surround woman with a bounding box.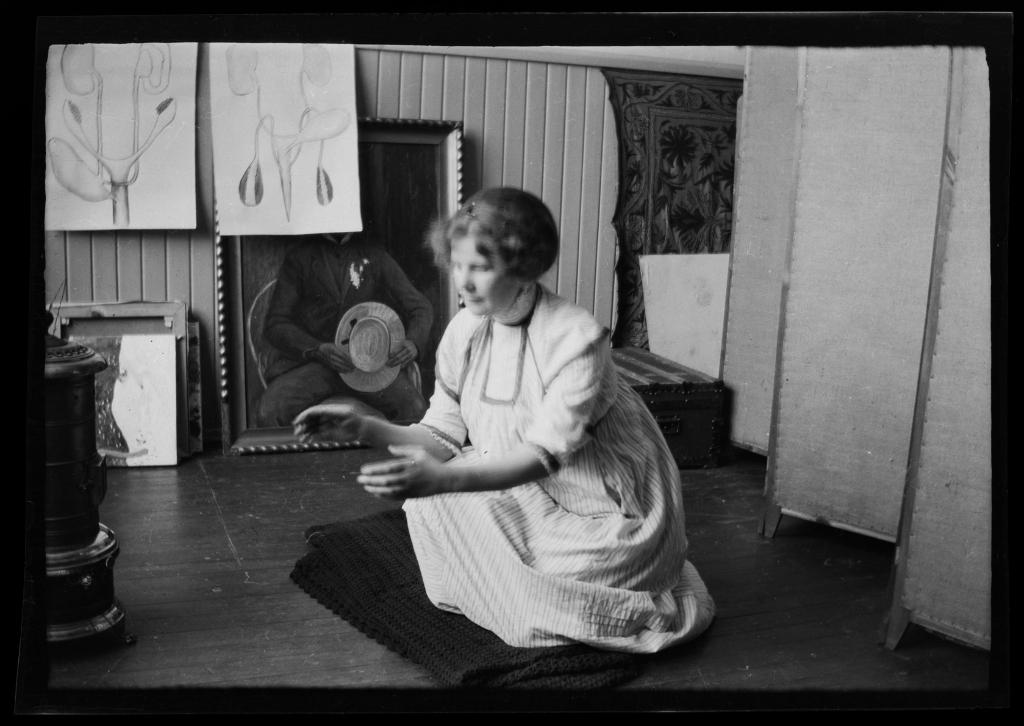
[301,192,722,662].
